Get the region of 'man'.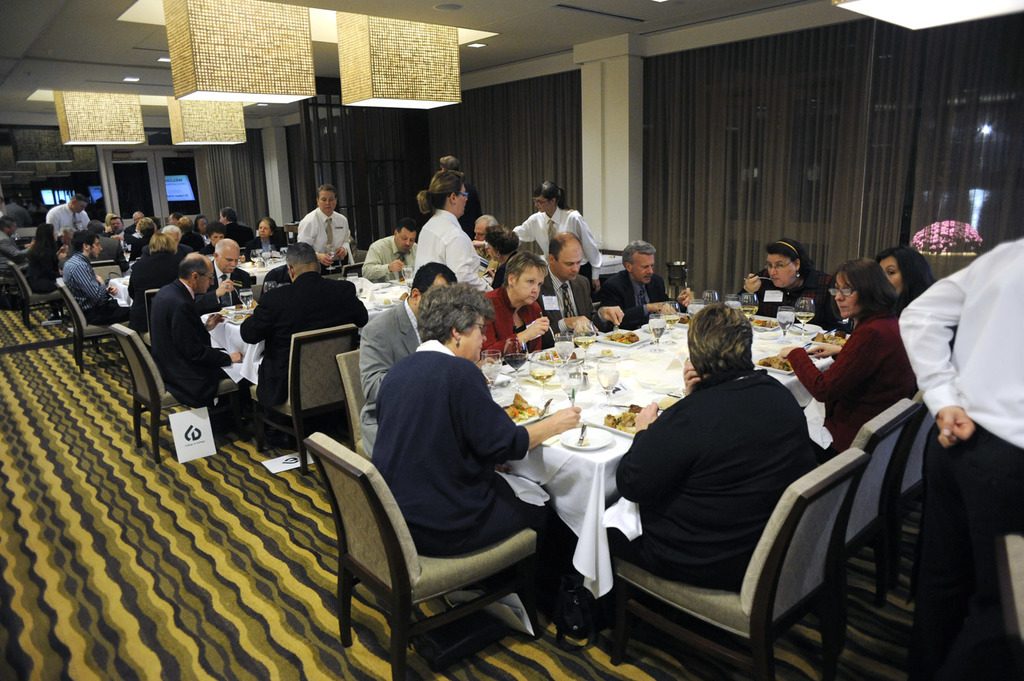
[46,193,91,240].
